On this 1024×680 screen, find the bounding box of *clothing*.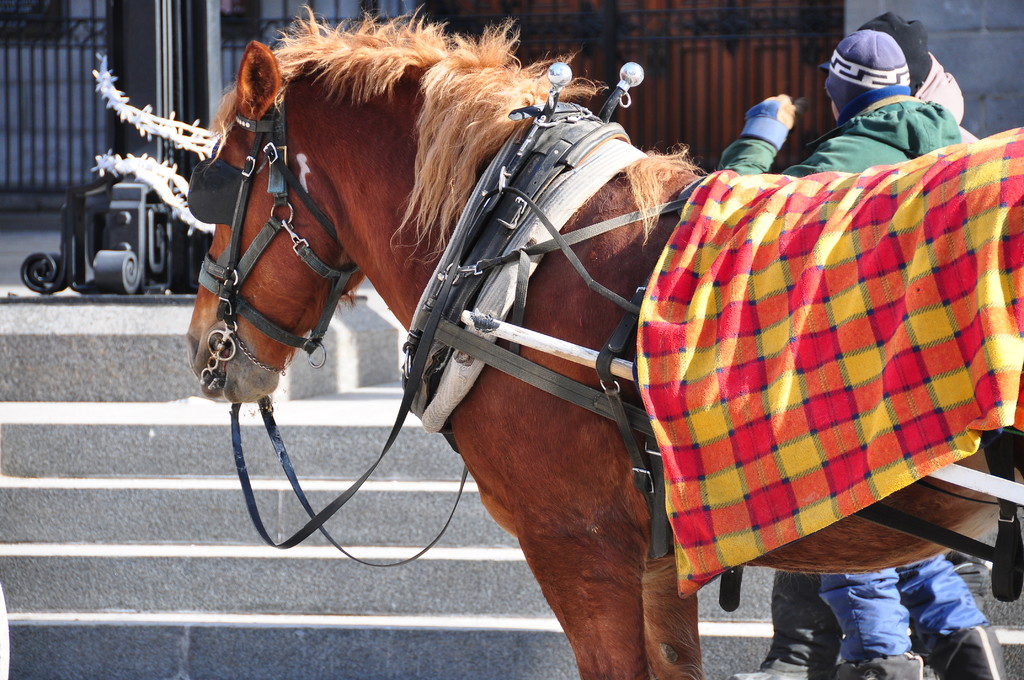
Bounding box: crop(712, 85, 986, 656).
